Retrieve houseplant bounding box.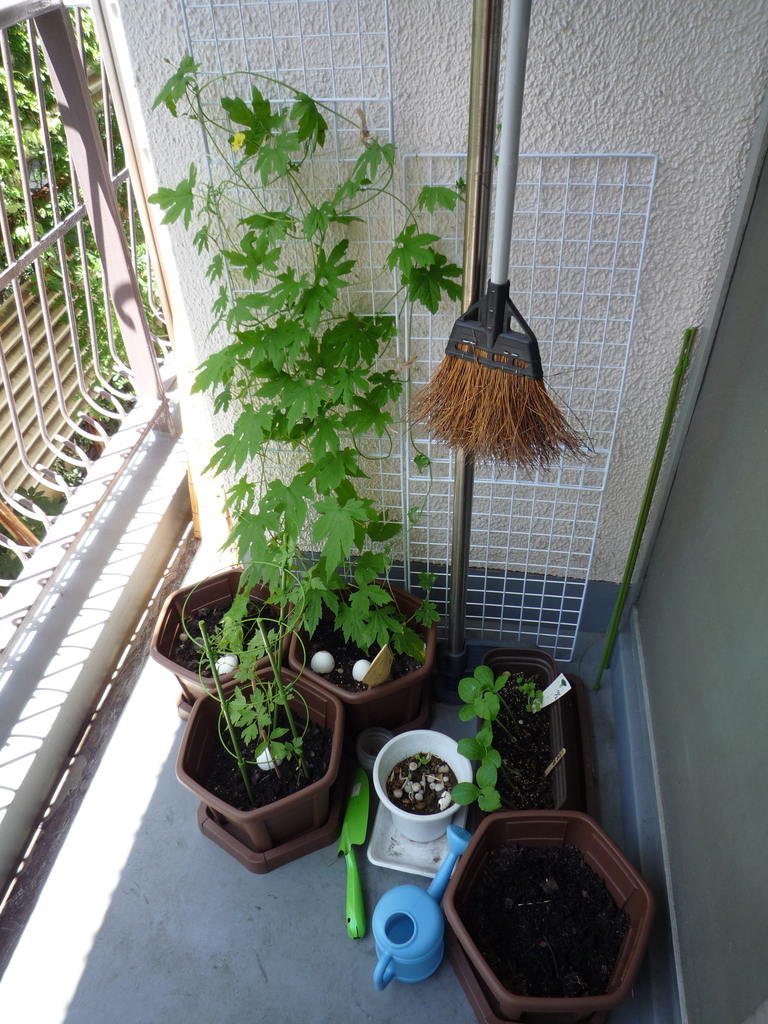
Bounding box: box(448, 648, 583, 844).
